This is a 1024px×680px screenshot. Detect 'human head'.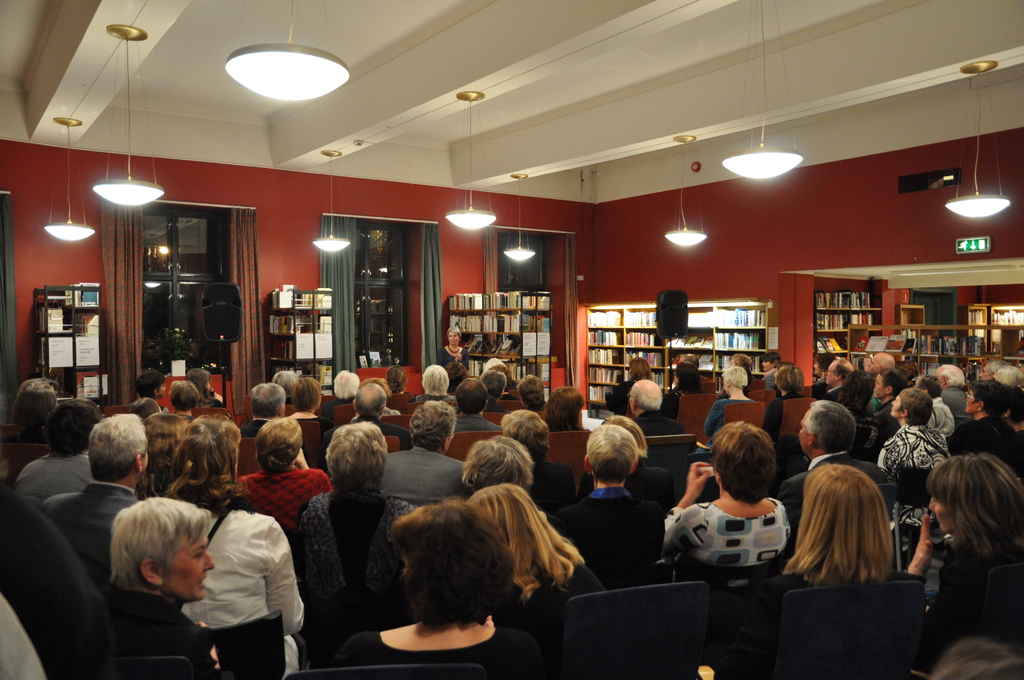
crop(39, 394, 98, 455).
